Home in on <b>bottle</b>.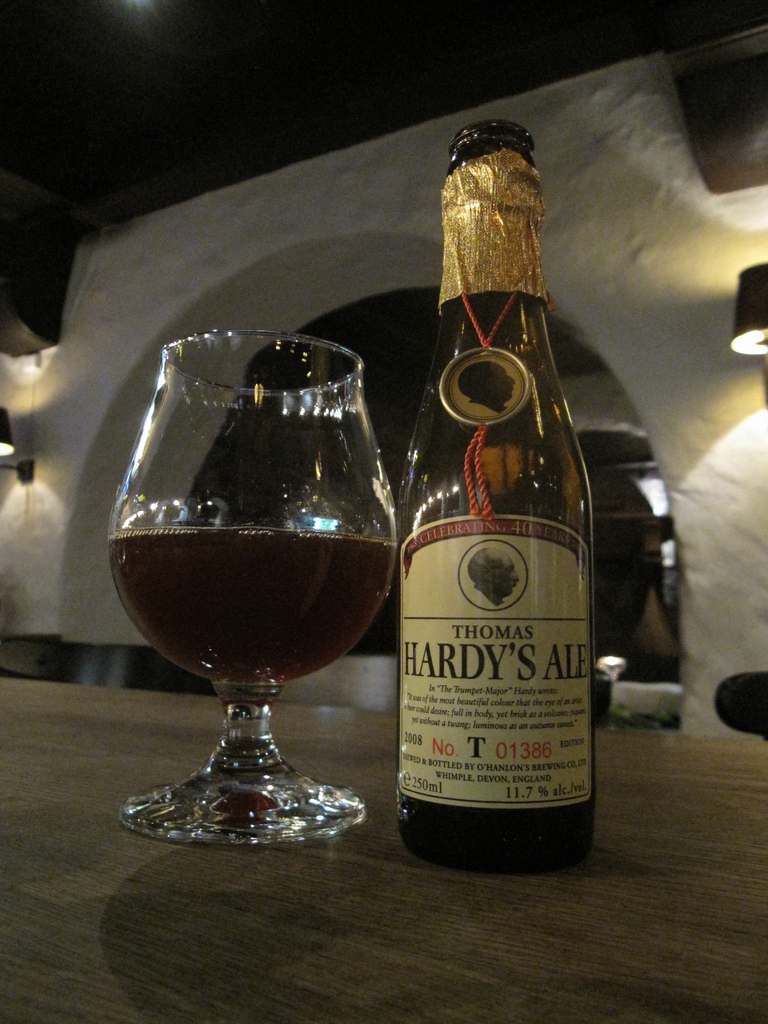
Homed in at rect(395, 149, 590, 864).
